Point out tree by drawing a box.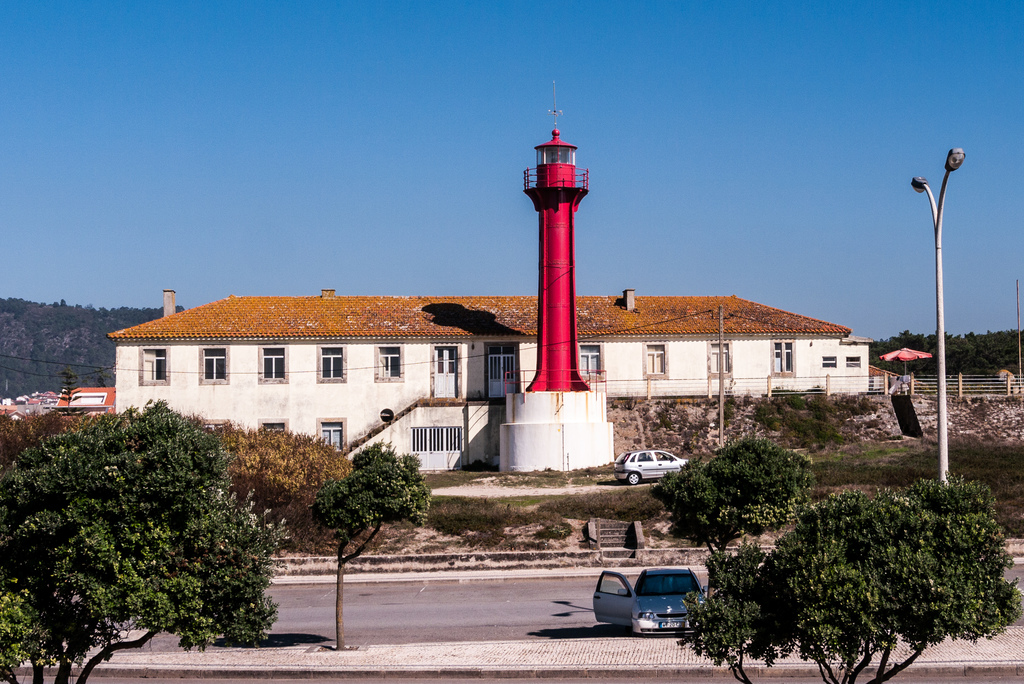
x1=679 y1=478 x2=1023 y2=683.
